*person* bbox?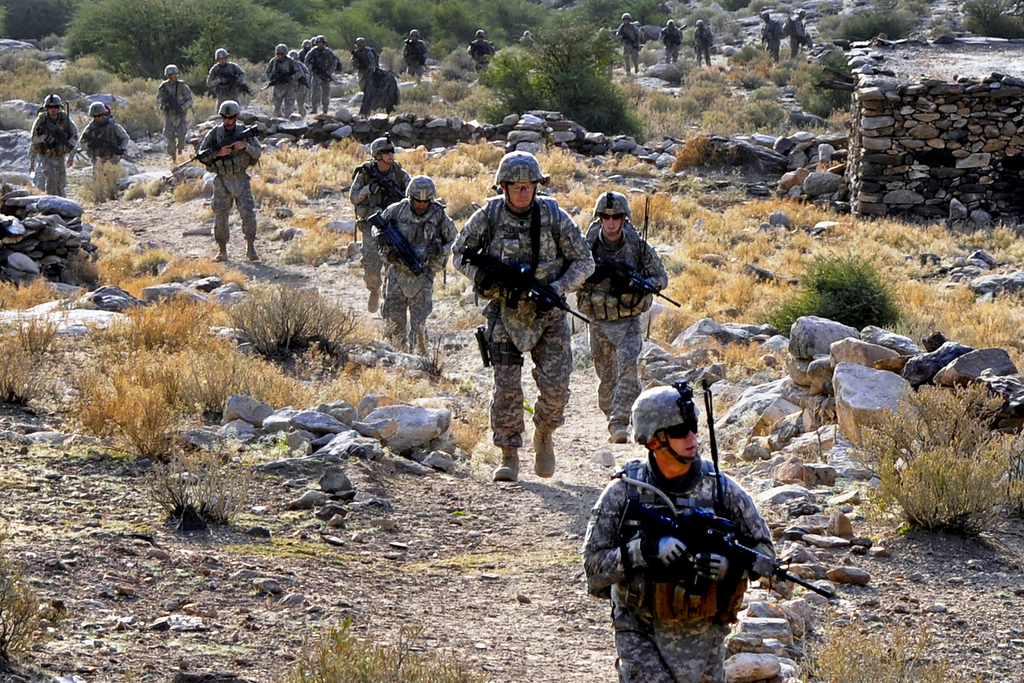
locate(577, 379, 779, 682)
